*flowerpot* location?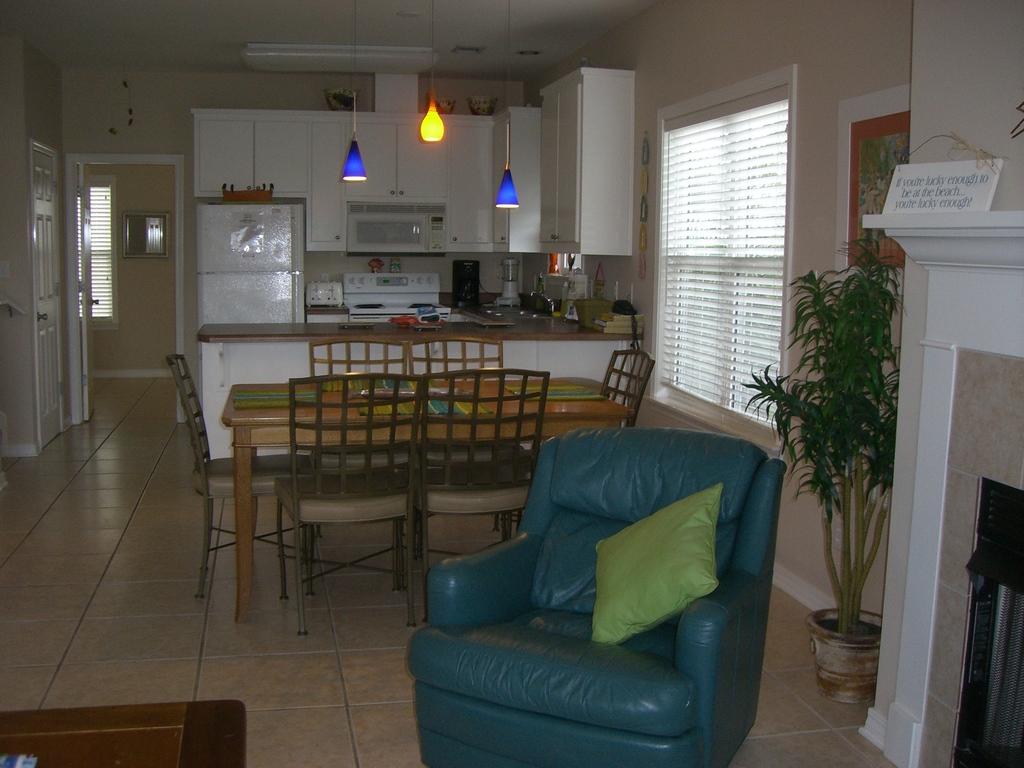
[822, 605, 897, 713]
